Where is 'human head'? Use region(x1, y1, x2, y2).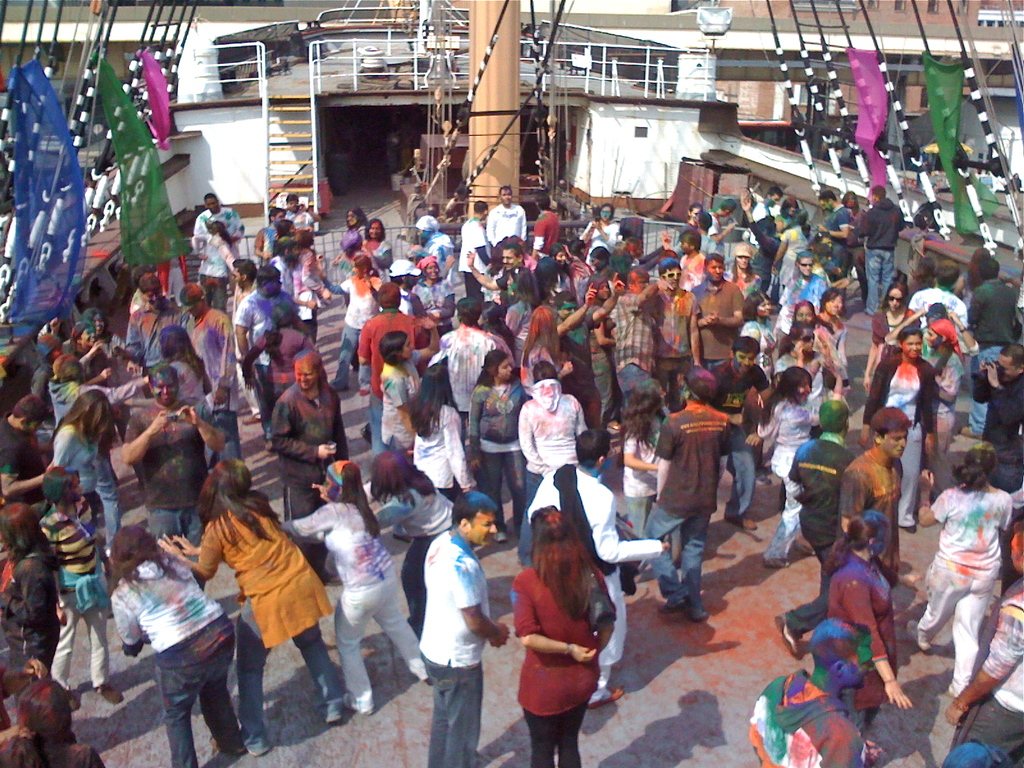
region(456, 300, 477, 322).
